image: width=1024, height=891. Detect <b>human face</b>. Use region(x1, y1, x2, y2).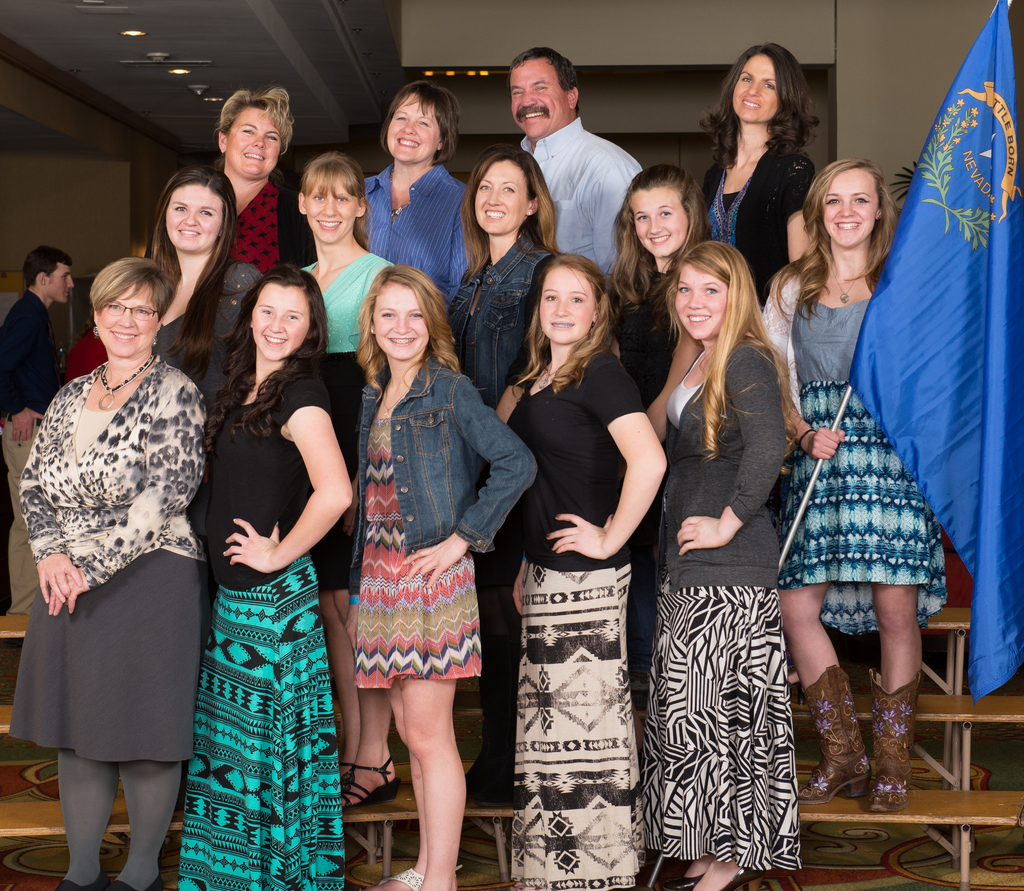
region(97, 281, 159, 357).
